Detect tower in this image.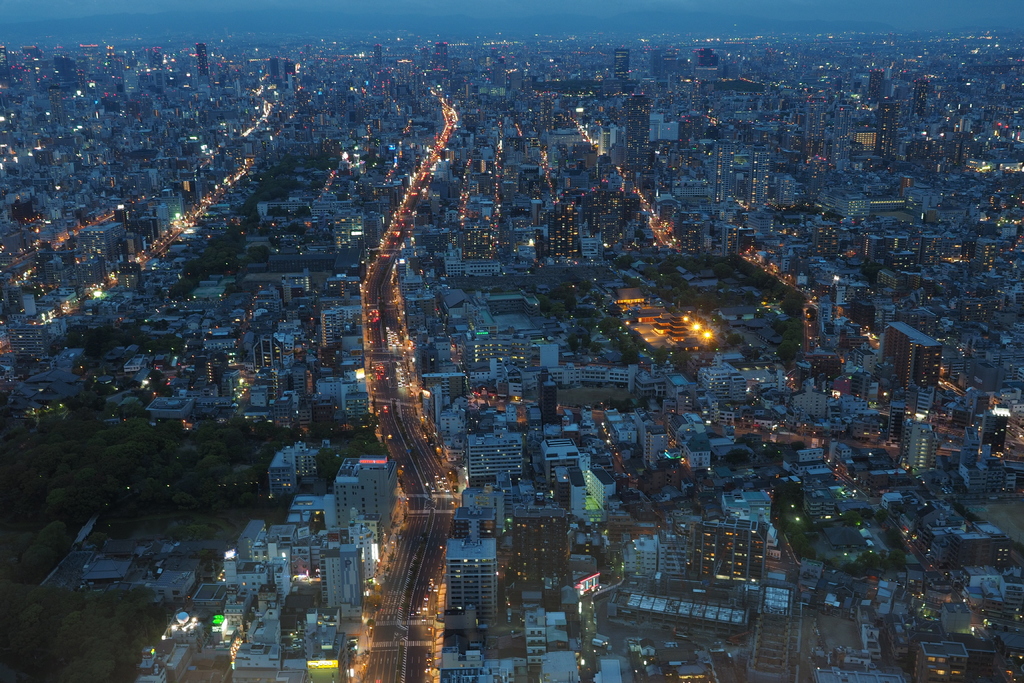
Detection: bbox(116, 203, 126, 231).
